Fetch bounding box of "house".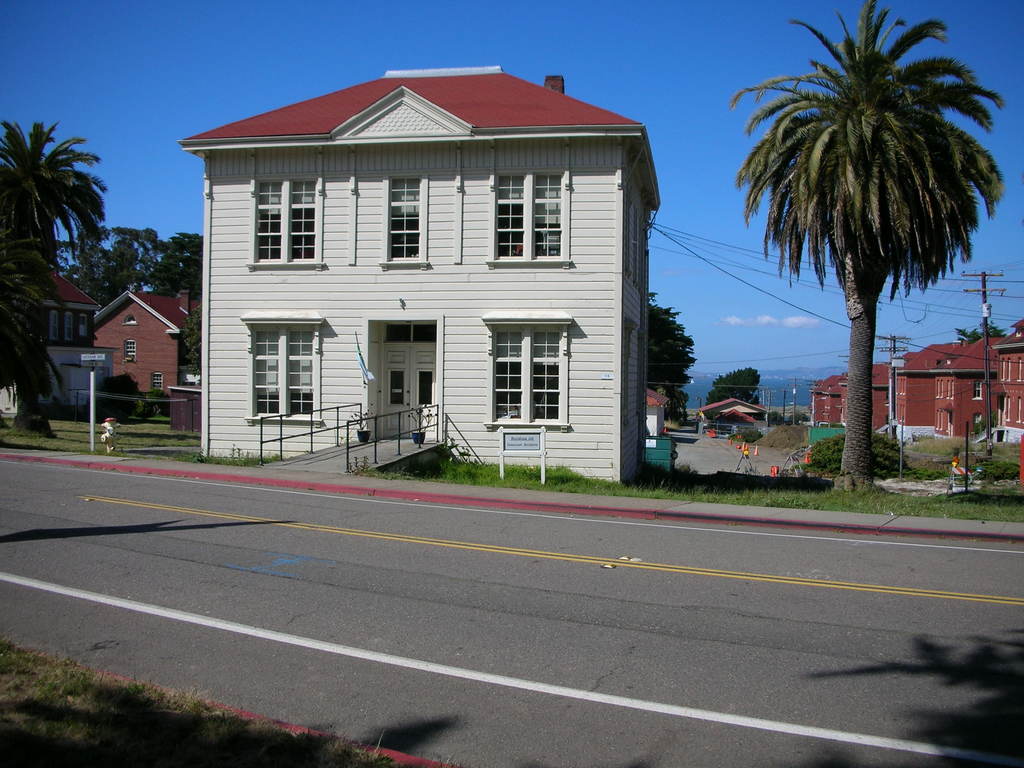
Bbox: [left=995, top=314, right=1018, bottom=454].
